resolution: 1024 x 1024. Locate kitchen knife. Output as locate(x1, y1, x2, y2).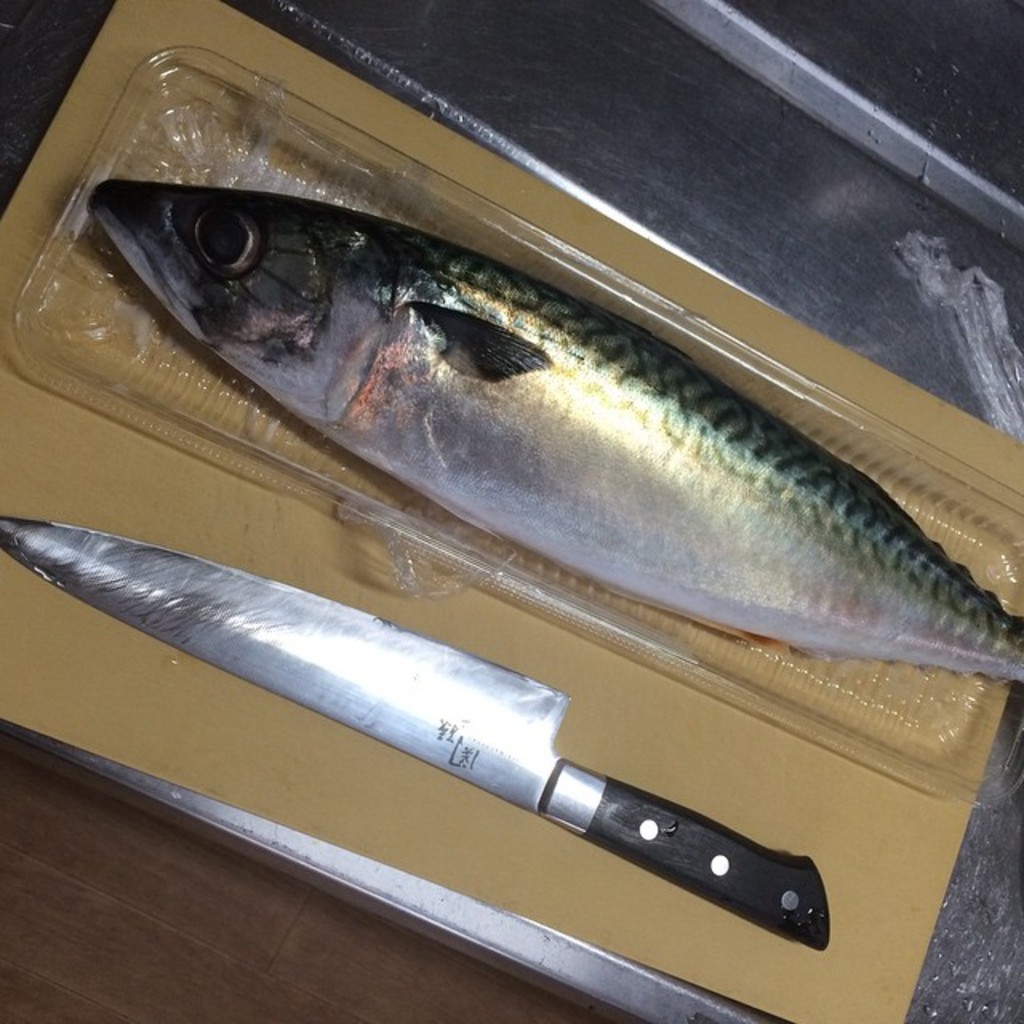
locate(0, 515, 829, 947).
